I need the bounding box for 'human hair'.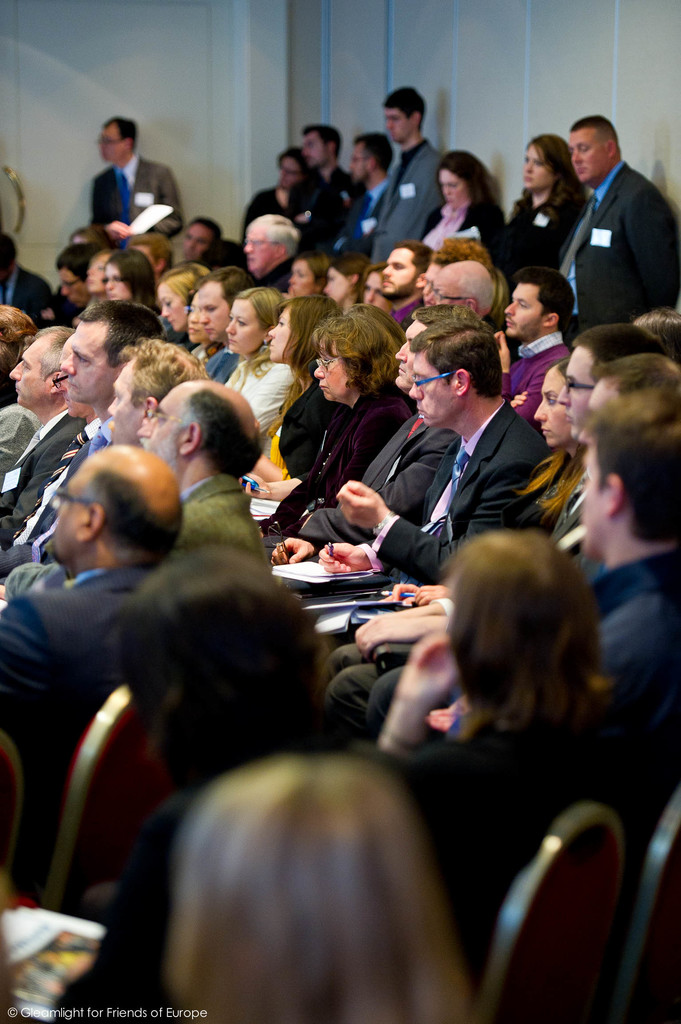
Here it is: region(120, 336, 211, 411).
